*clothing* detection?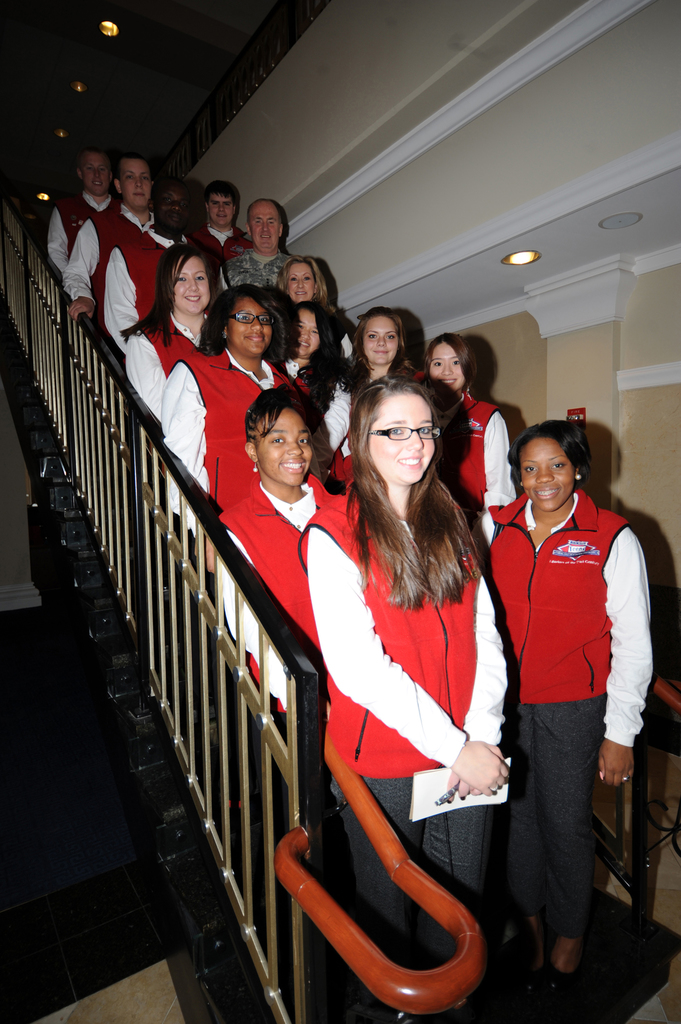
332,776,499,1020
